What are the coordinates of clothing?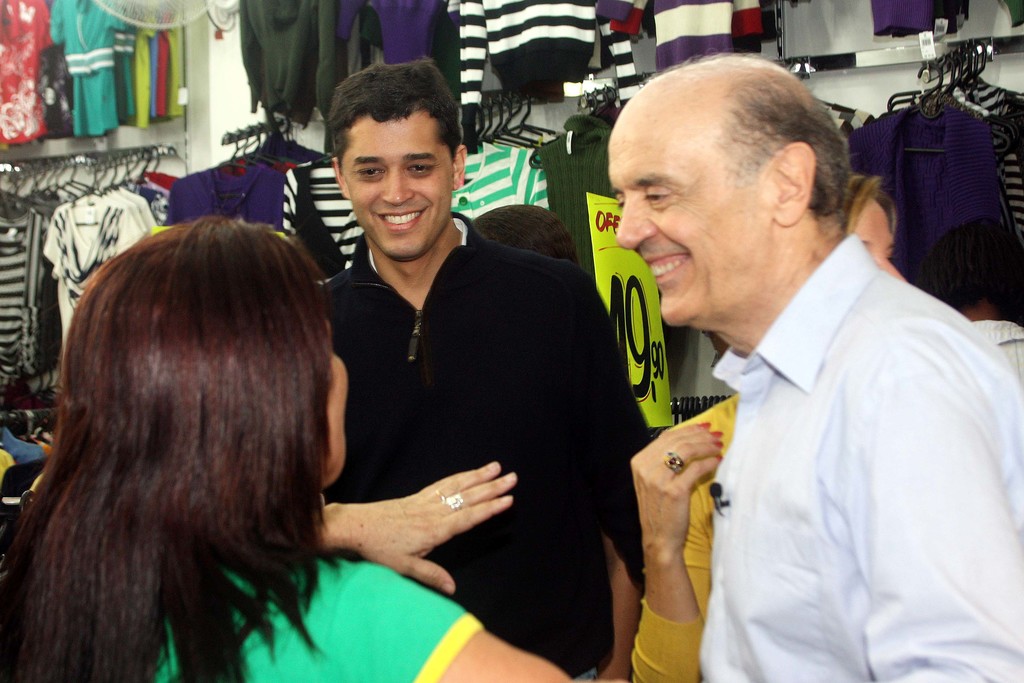
{"left": 312, "top": 217, "right": 655, "bottom": 682}.
